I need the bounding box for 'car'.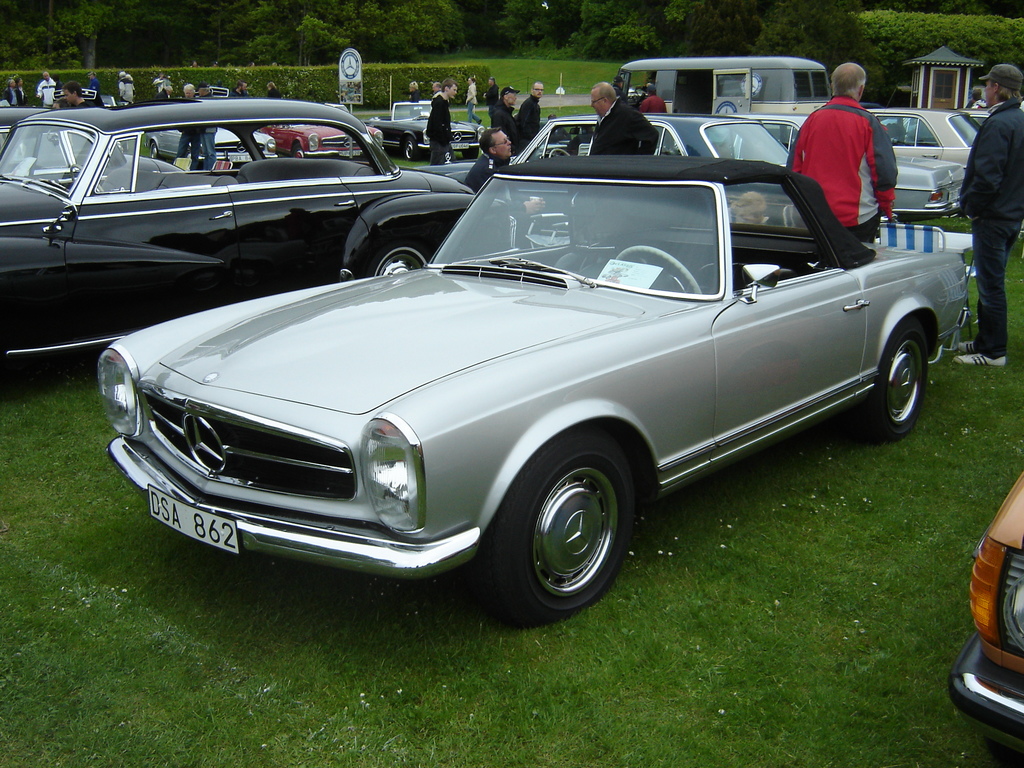
Here it is: 89 150 980 626.
